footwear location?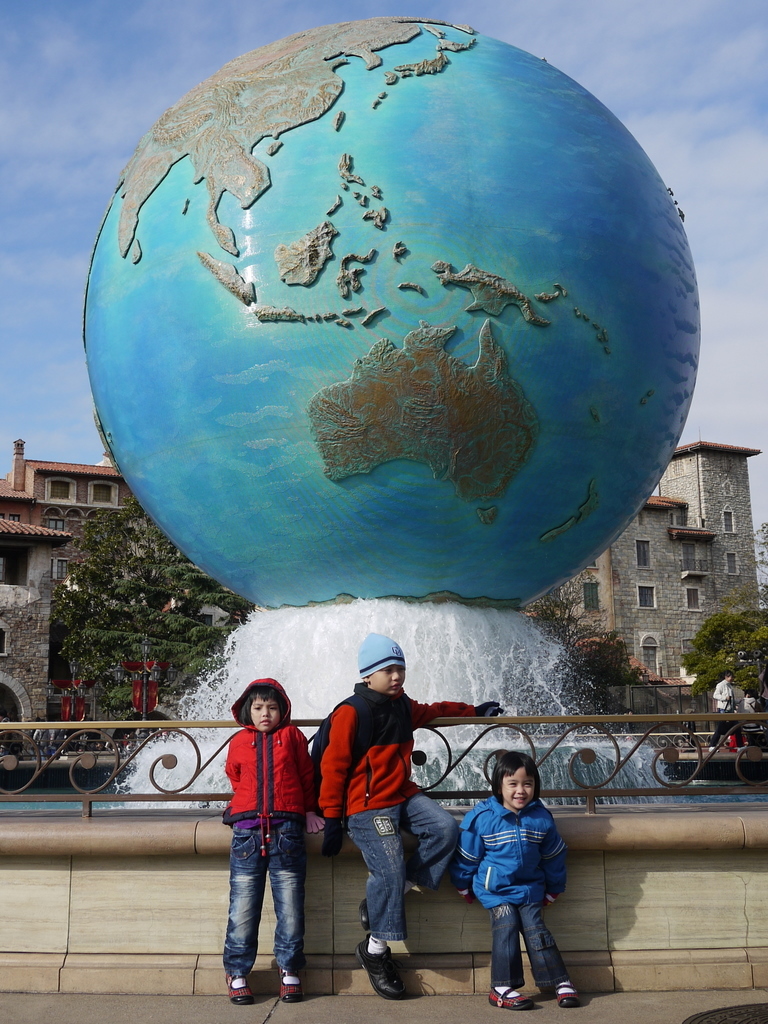
[left=551, top=983, right=580, bottom=1008]
